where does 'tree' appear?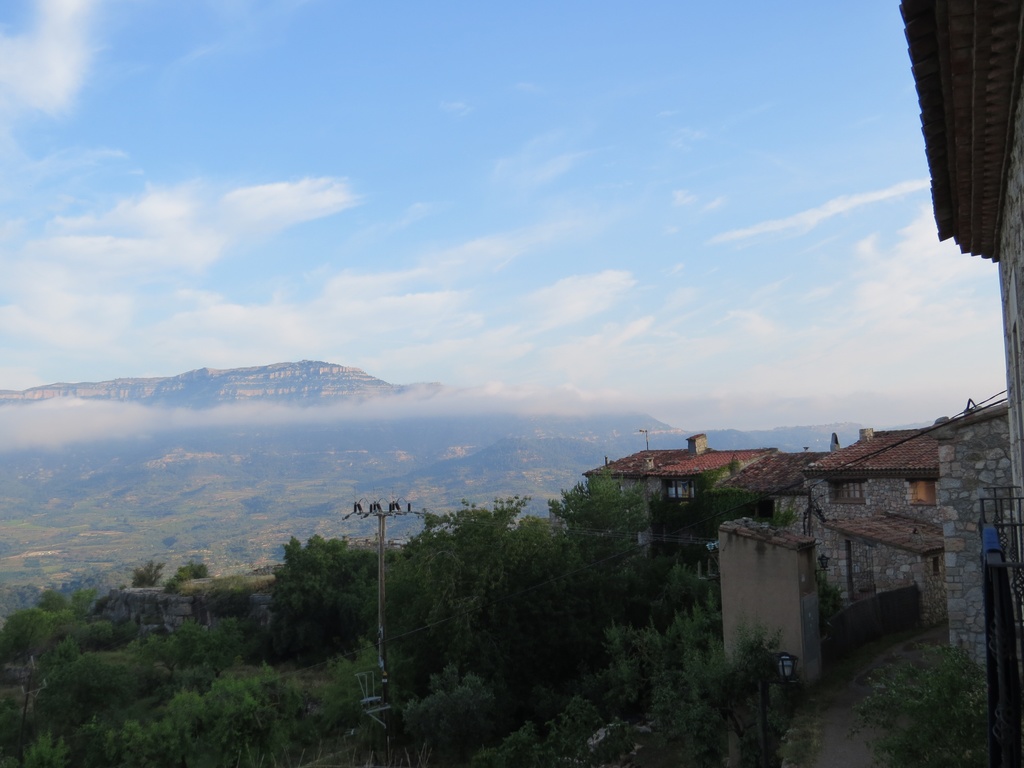
Appears at {"left": 402, "top": 660, "right": 493, "bottom": 767}.
